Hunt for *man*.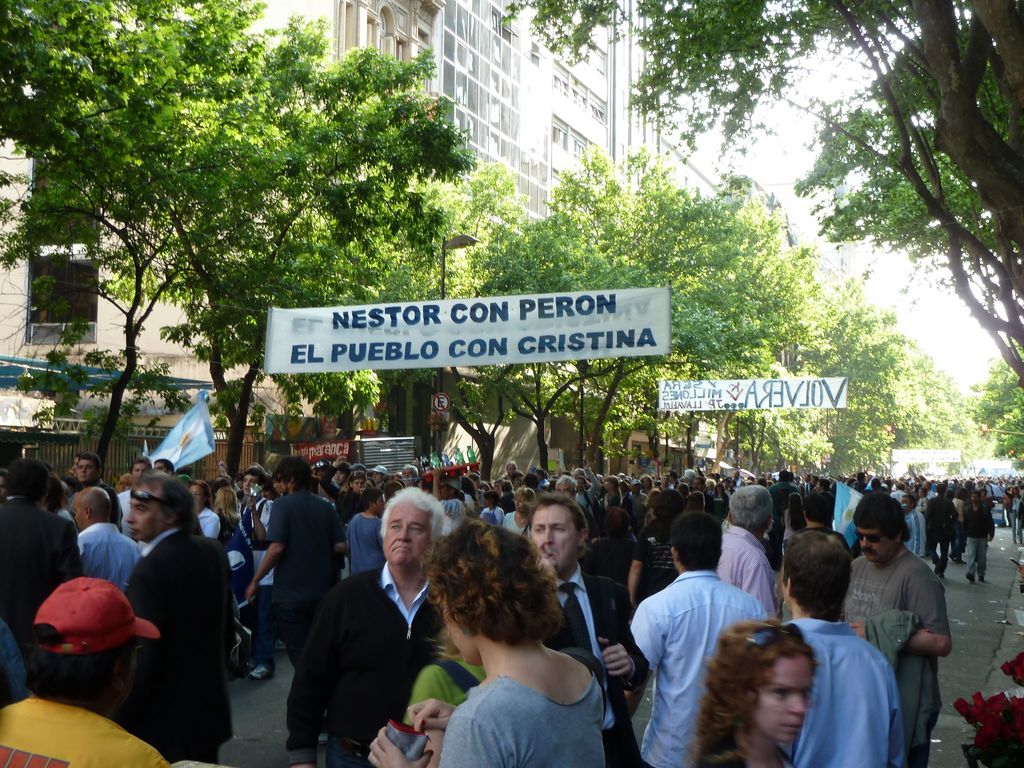
Hunted down at bbox=[618, 470, 627, 480].
